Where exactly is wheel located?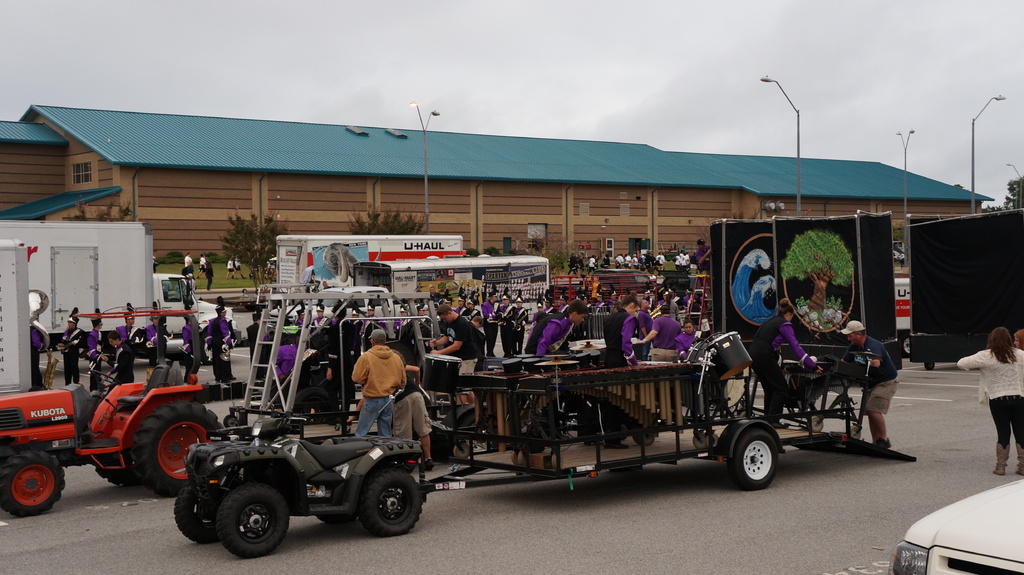
Its bounding box is (x1=194, y1=329, x2=215, y2=368).
